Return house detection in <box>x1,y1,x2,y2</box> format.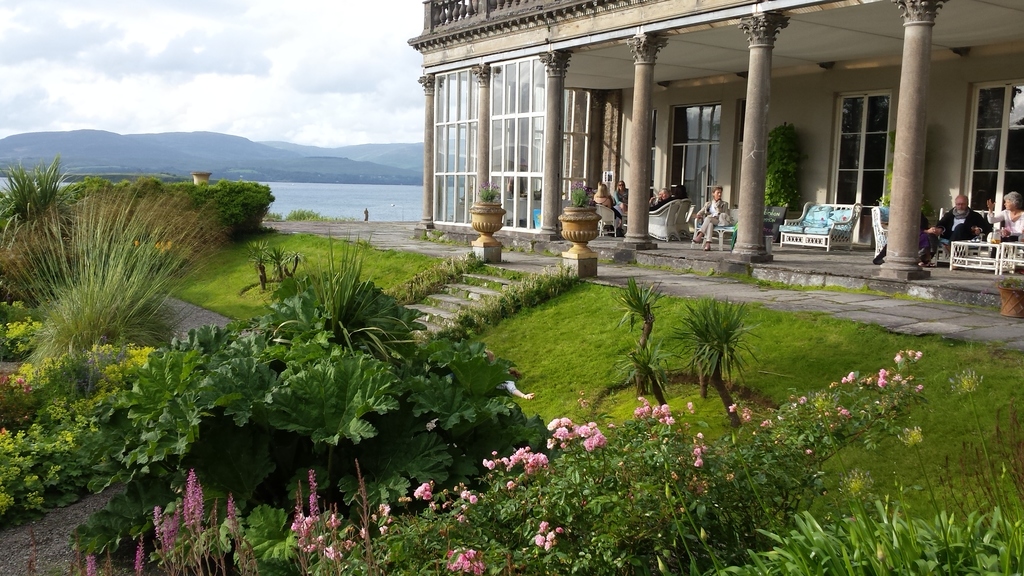
<box>392,8,972,253</box>.
